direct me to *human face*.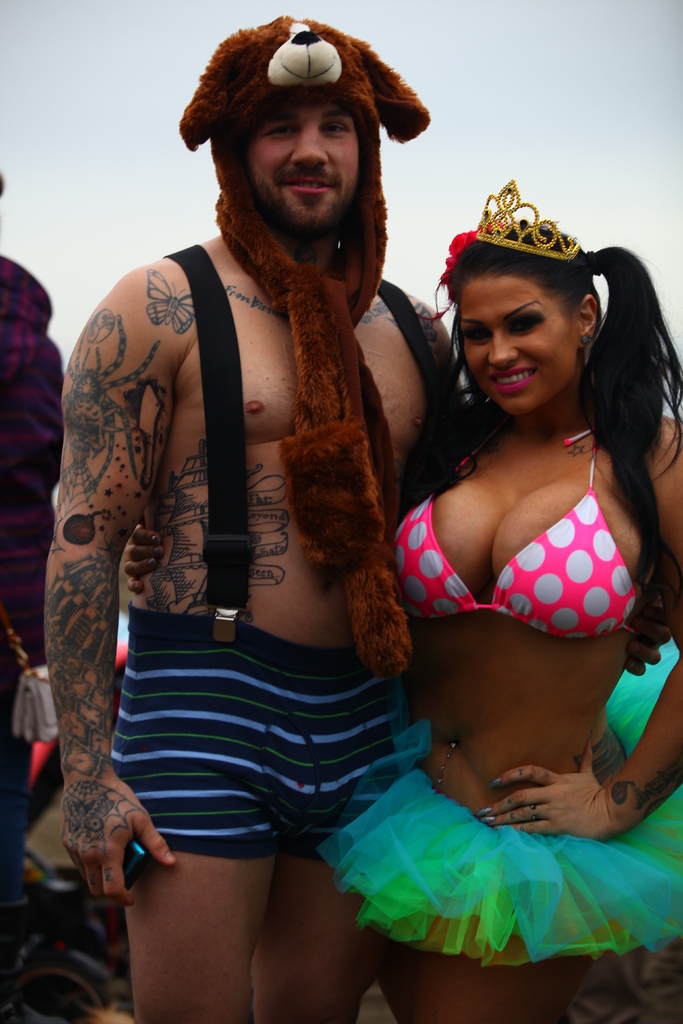
Direction: region(466, 278, 581, 414).
